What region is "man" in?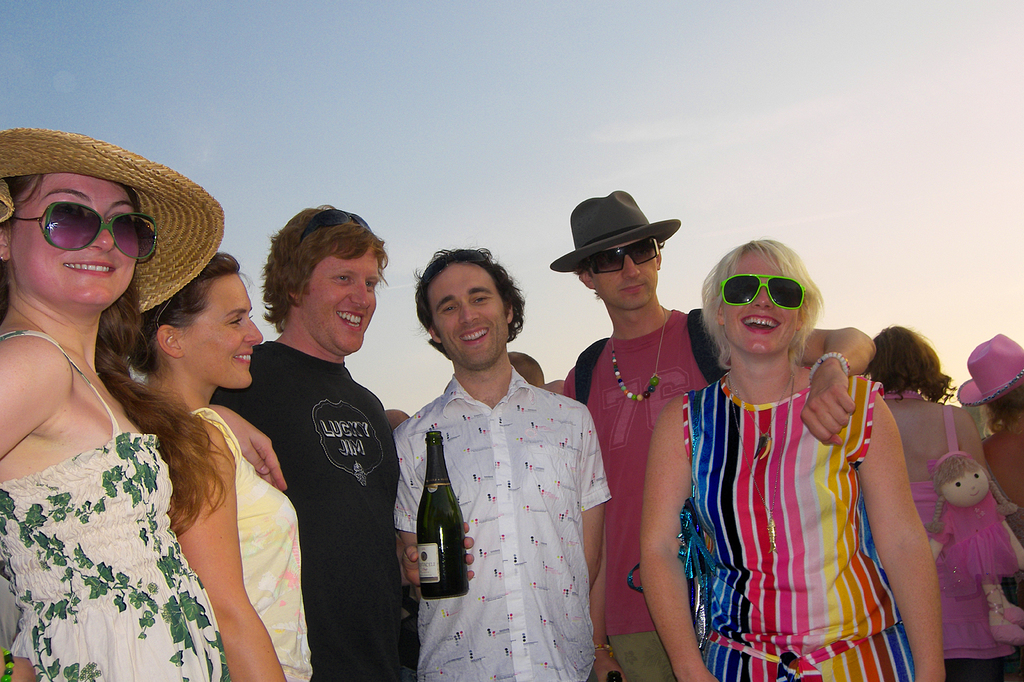
(left=396, top=248, right=611, bottom=681).
